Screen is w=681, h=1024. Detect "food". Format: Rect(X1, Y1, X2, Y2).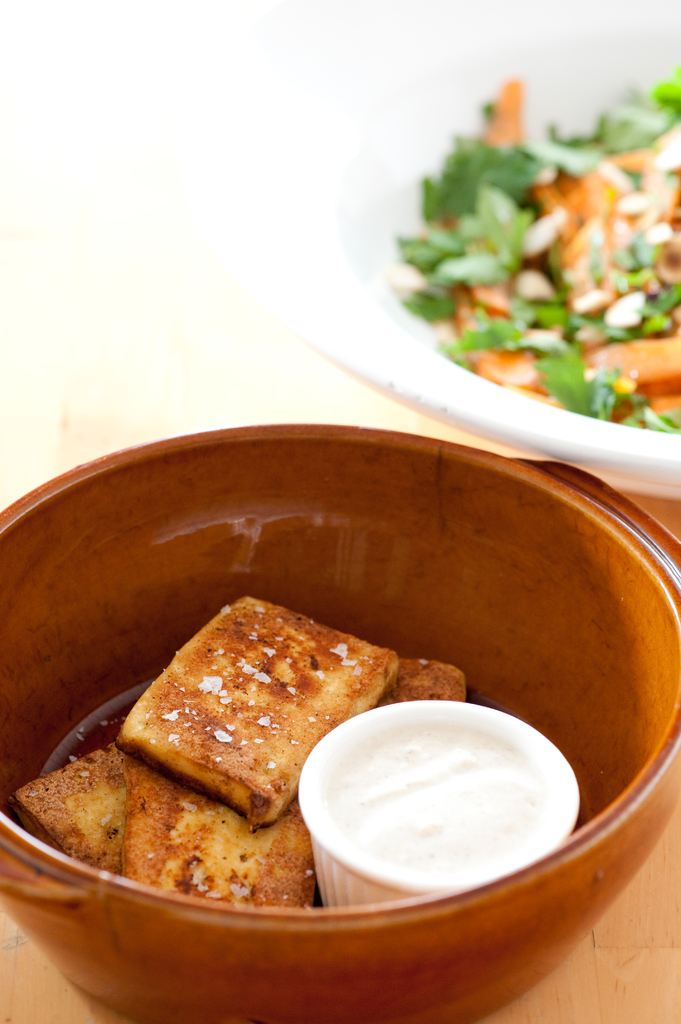
Rect(376, 655, 465, 712).
